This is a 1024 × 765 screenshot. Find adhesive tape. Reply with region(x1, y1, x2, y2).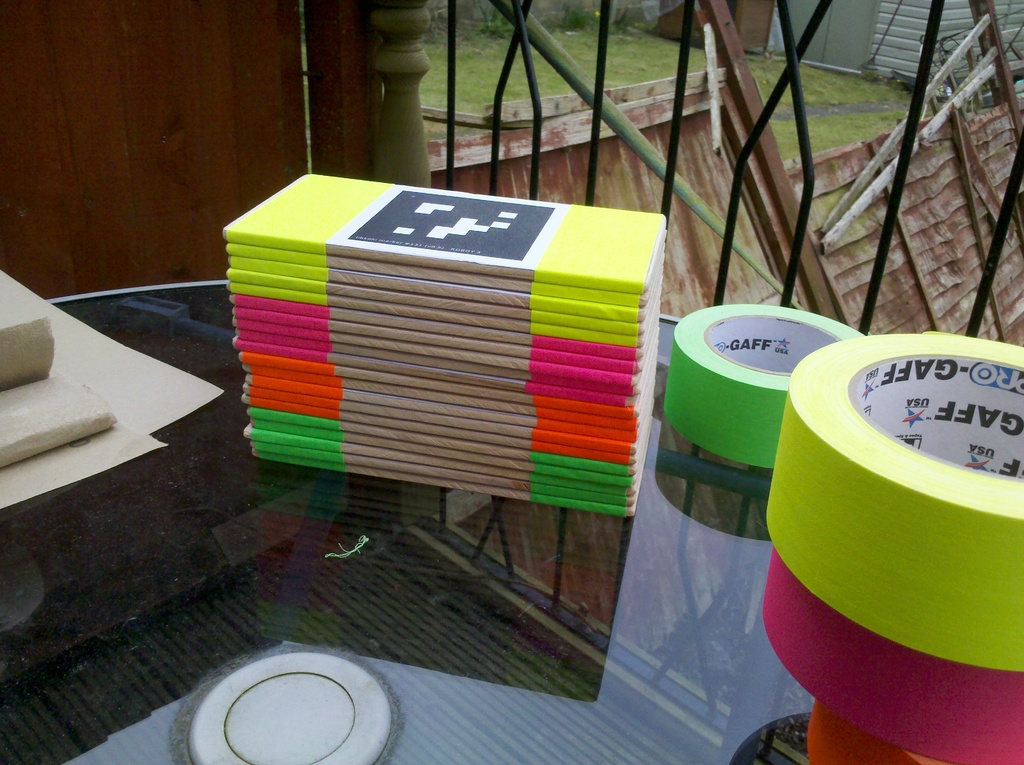
region(801, 697, 927, 764).
